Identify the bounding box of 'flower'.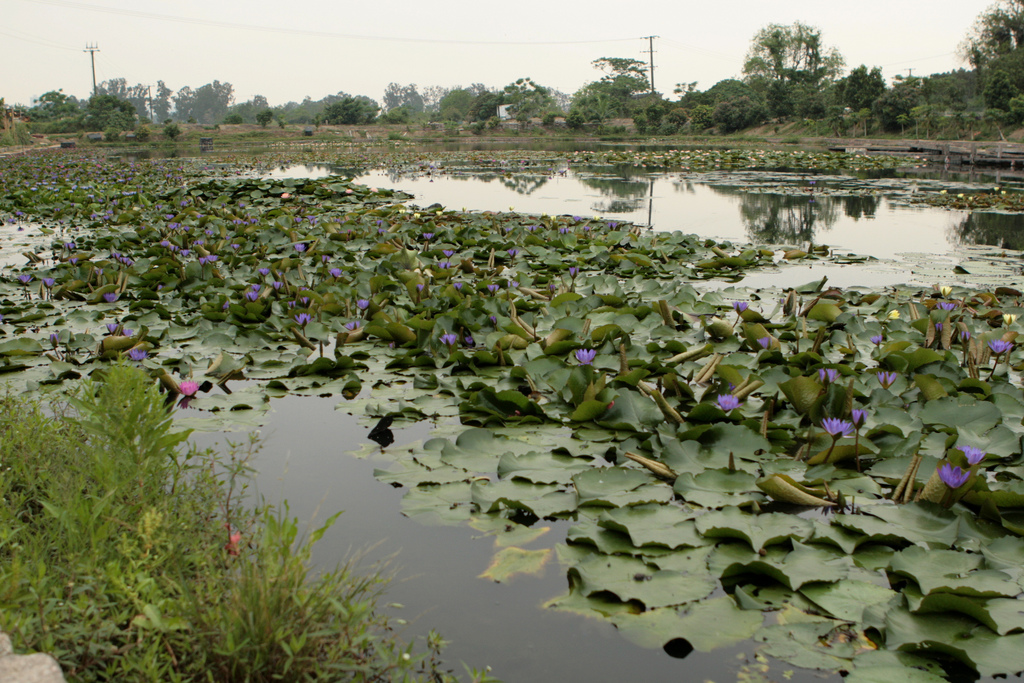
x1=43, y1=280, x2=54, y2=290.
